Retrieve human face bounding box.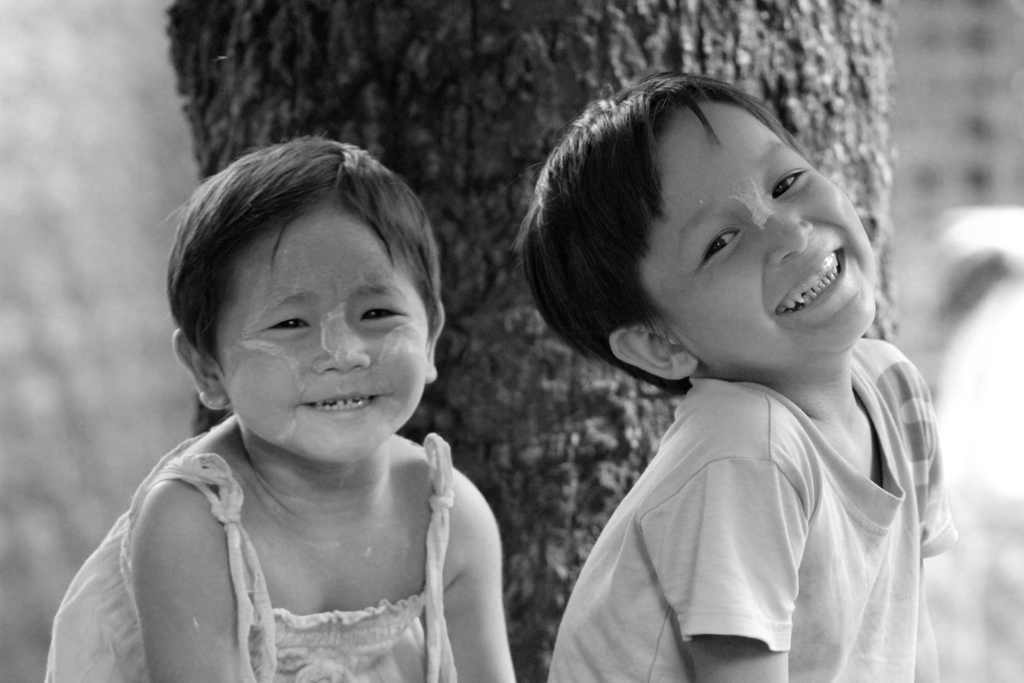
Bounding box: Rect(645, 99, 880, 356).
